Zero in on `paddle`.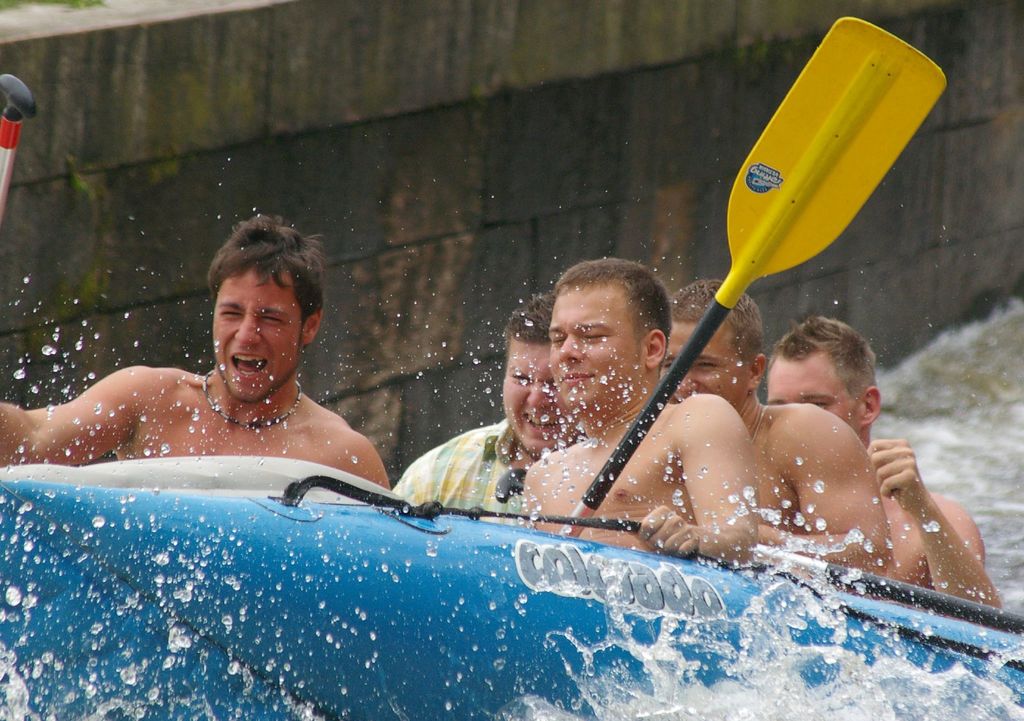
Zeroed in: (left=556, top=13, right=949, bottom=540).
